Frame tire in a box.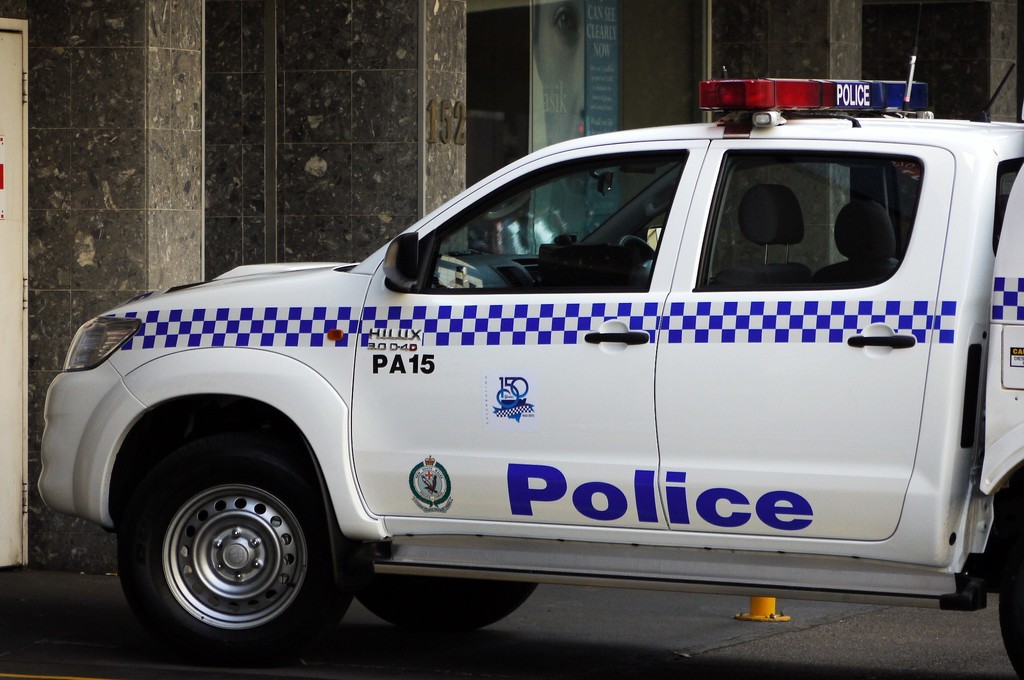
left=990, top=565, right=1023, bottom=679.
